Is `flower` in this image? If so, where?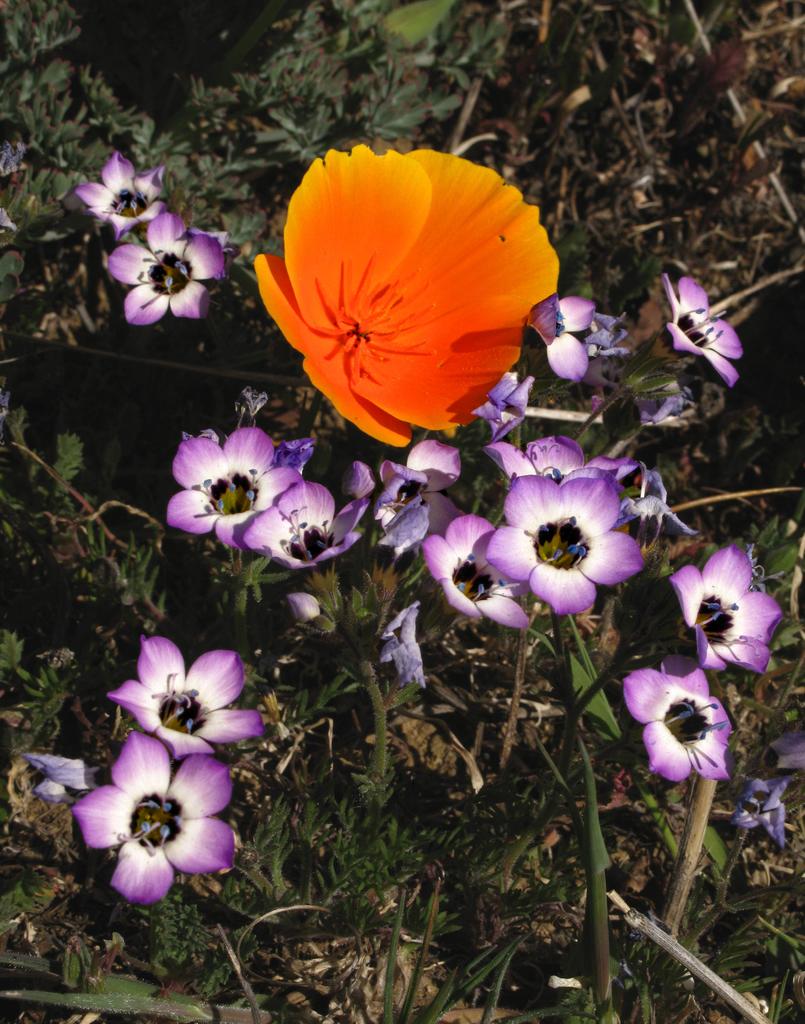
Yes, at {"left": 15, "top": 750, "right": 97, "bottom": 803}.
